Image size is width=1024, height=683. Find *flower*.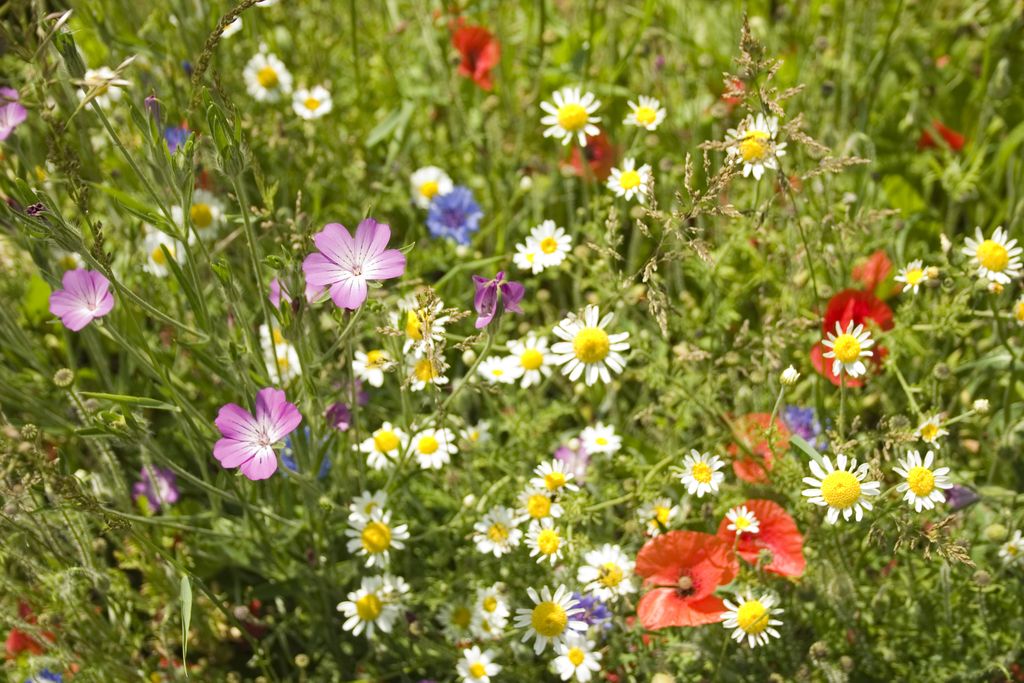
bbox=(431, 193, 478, 244).
